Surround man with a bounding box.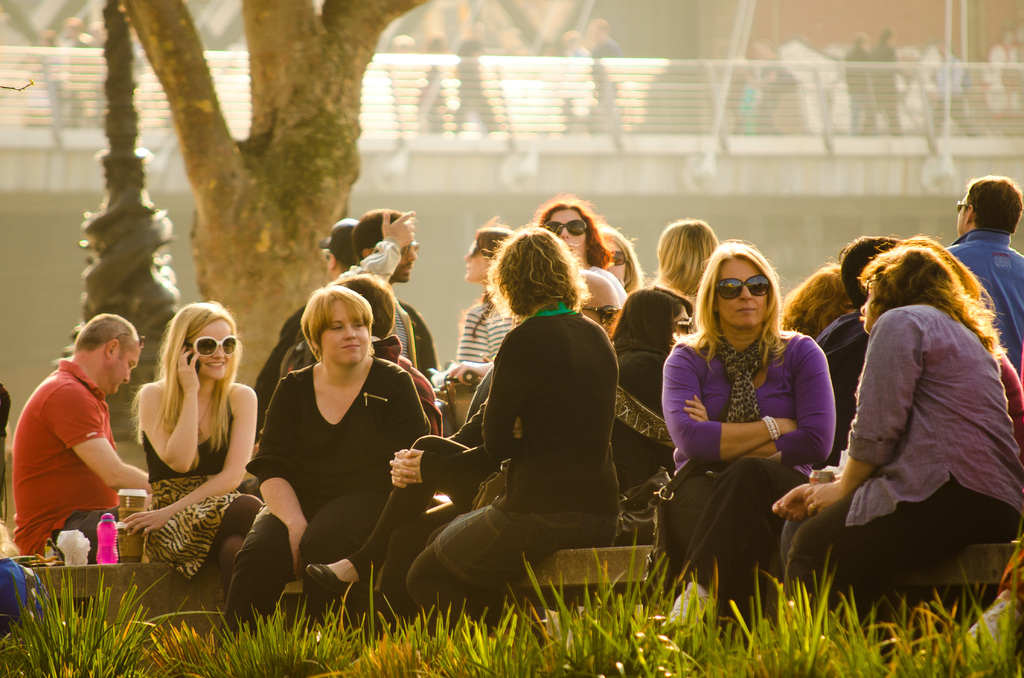
crop(337, 209, 425, 369).
